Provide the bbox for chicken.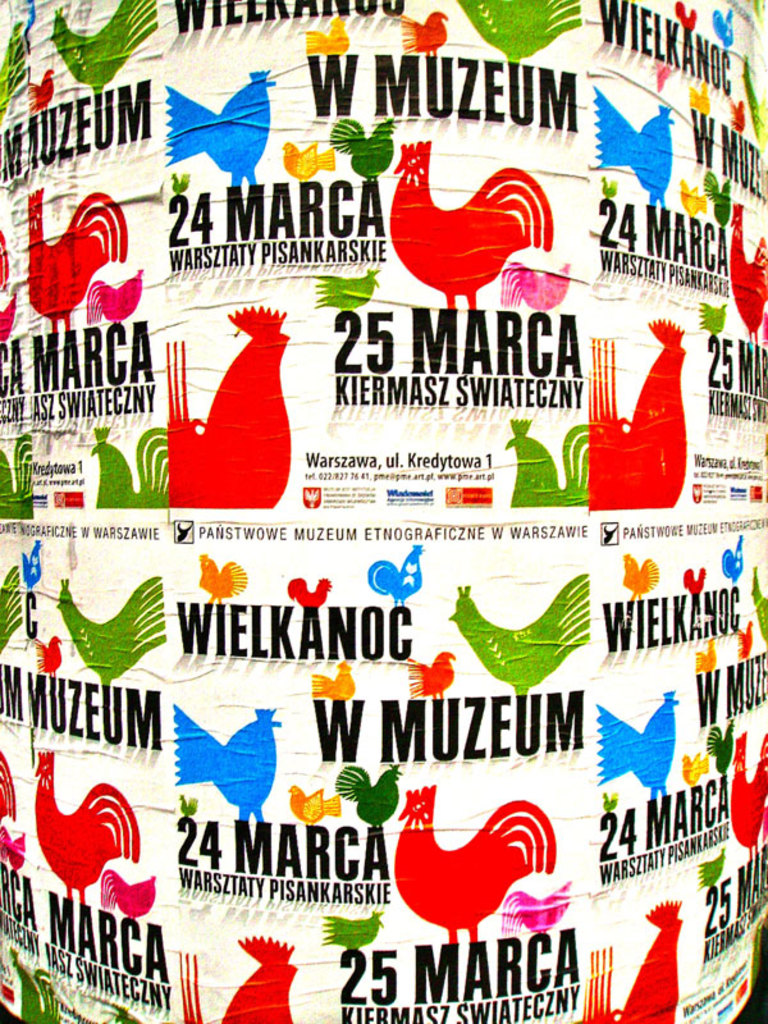
<bbox>580, 901, 685, 1023</bbox>.
